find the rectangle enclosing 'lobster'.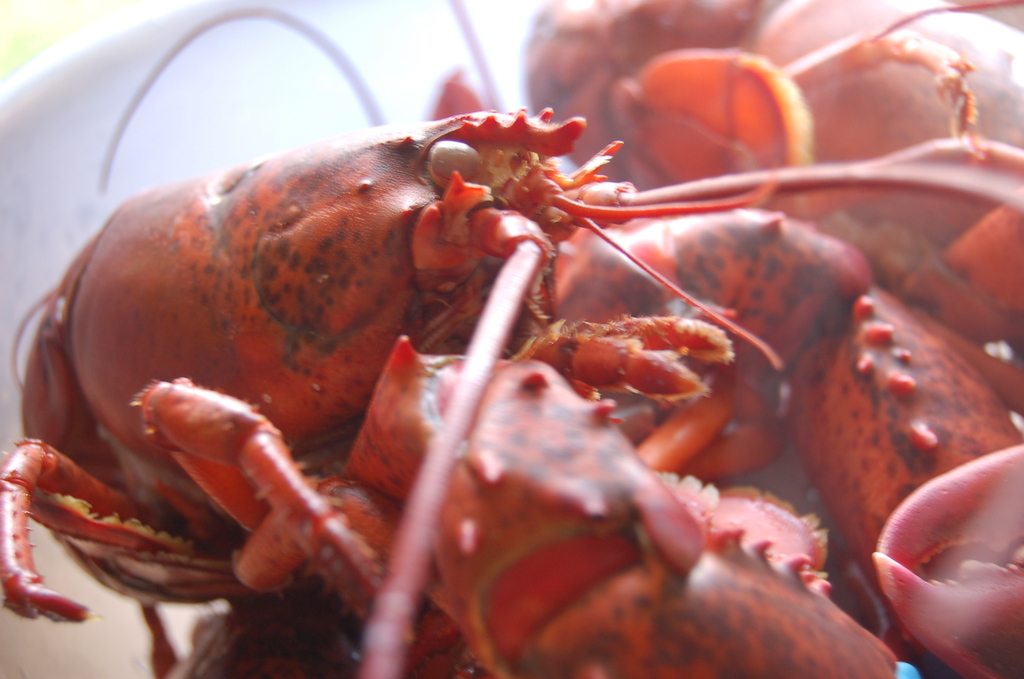
locate(618, 135, 1023, 409).
